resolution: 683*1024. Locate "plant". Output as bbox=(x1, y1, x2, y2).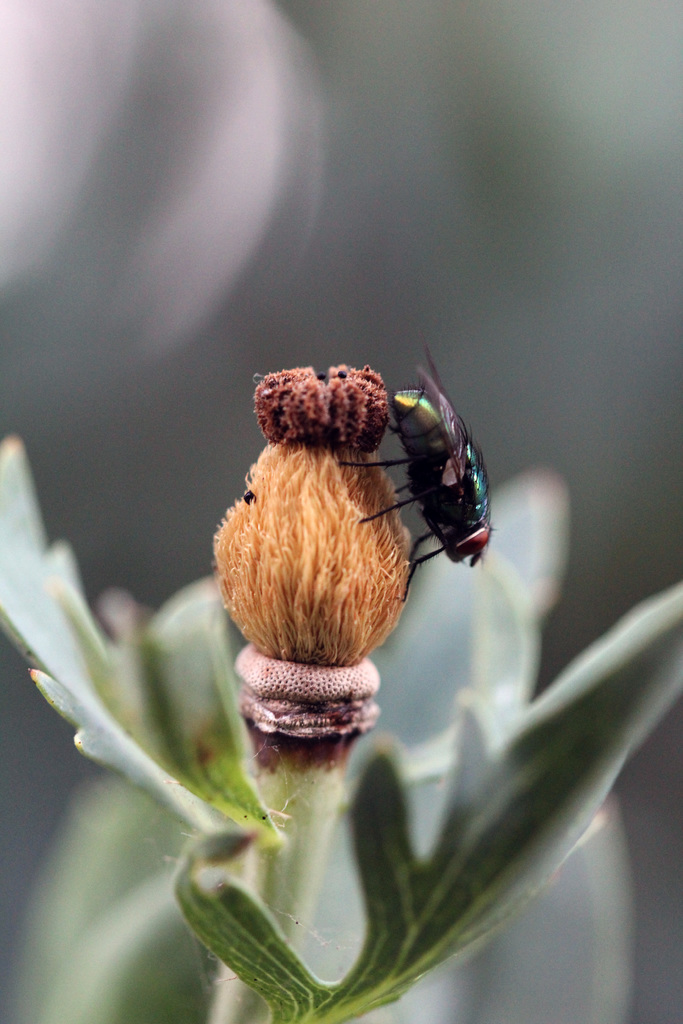
bbox=(0, 366, 682, 1023).
